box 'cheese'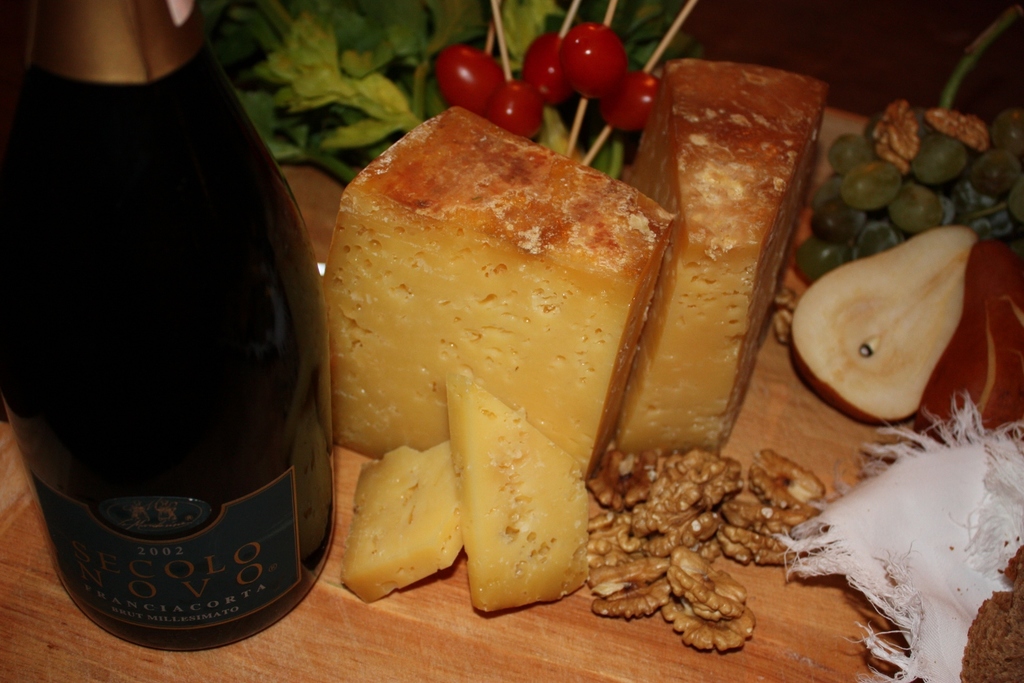
[left=615, top=53, right=835, bottom=451]
